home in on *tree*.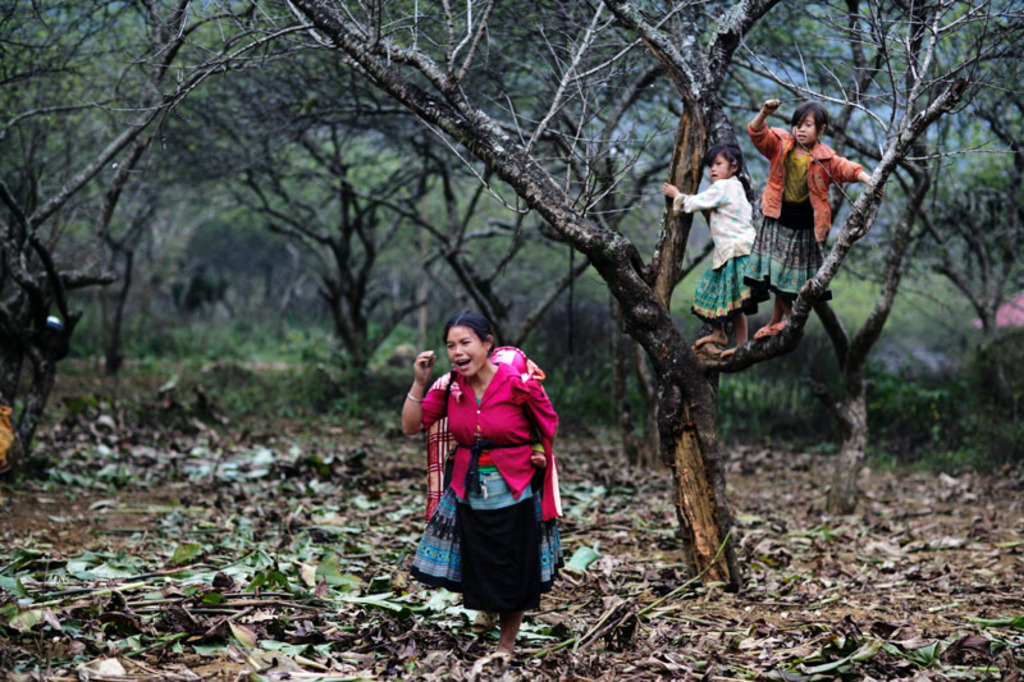
Homed in at locate(762, 8, 982, 505).
